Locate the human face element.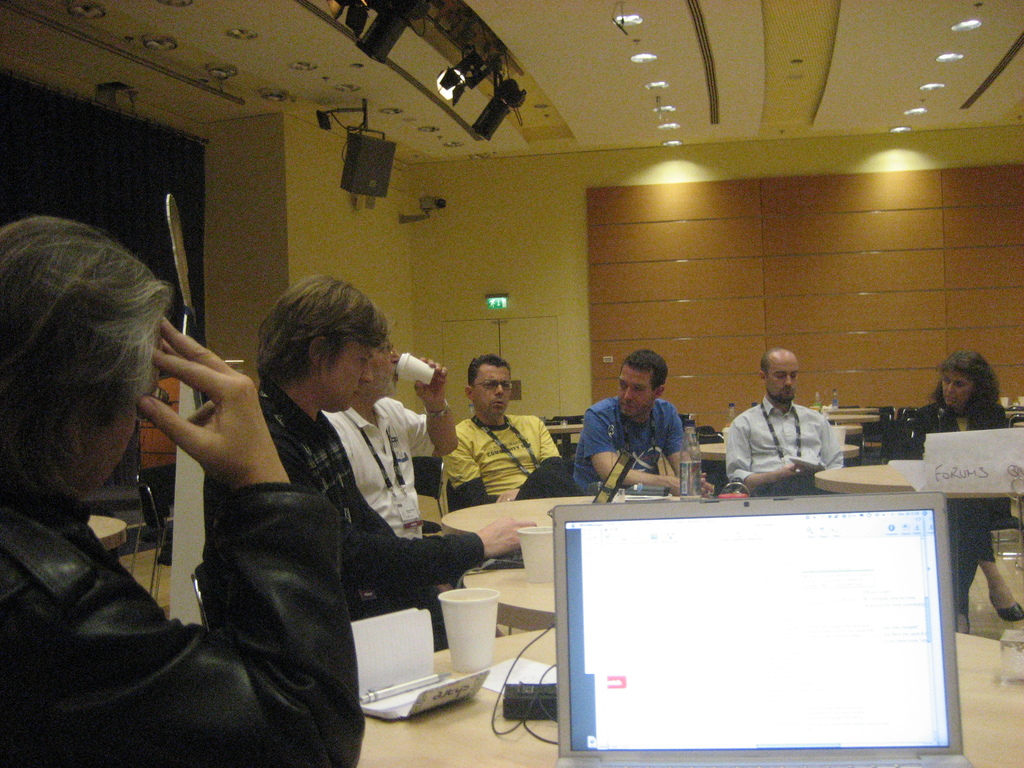
Element bbox: x1=619 y1=365 x2=651 y2=415.
